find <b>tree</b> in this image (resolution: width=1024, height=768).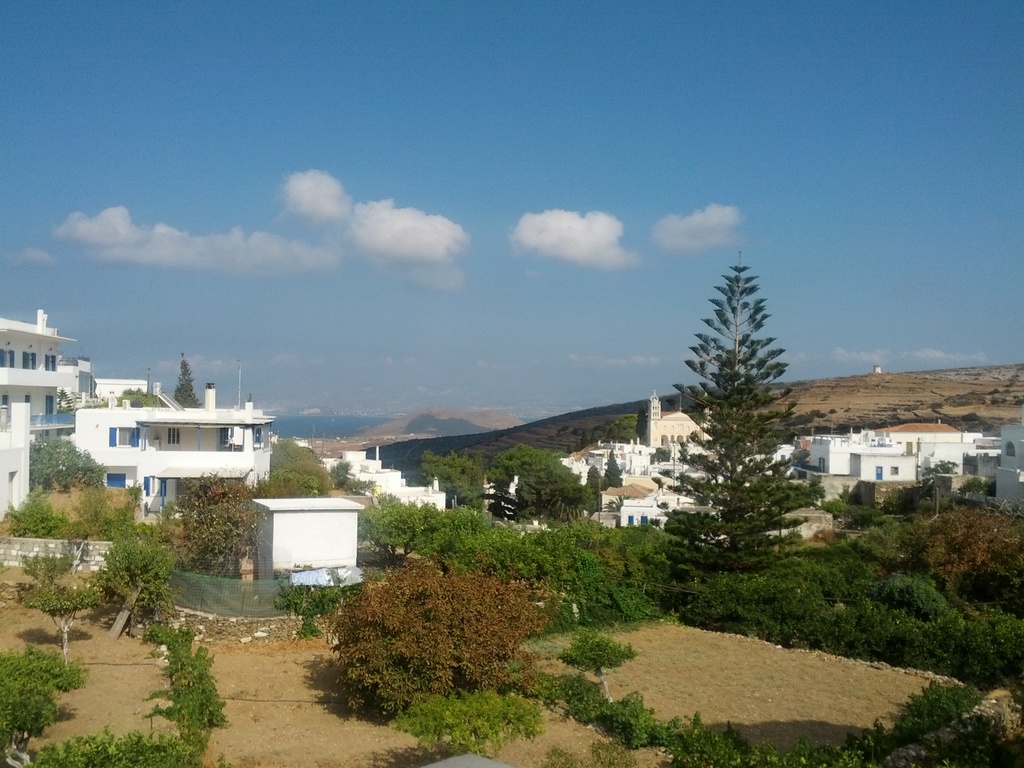
{"left": 324, "top": 554, "right": 556, "bottom": 712}.
